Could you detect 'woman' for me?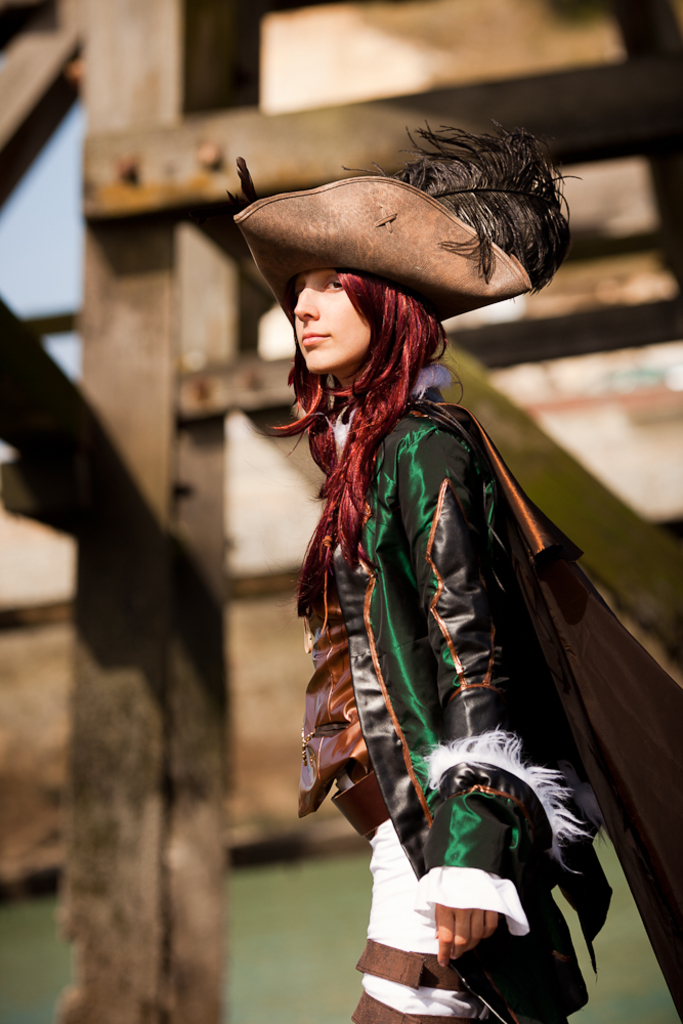
Detection result: [253,160,613,1023].
